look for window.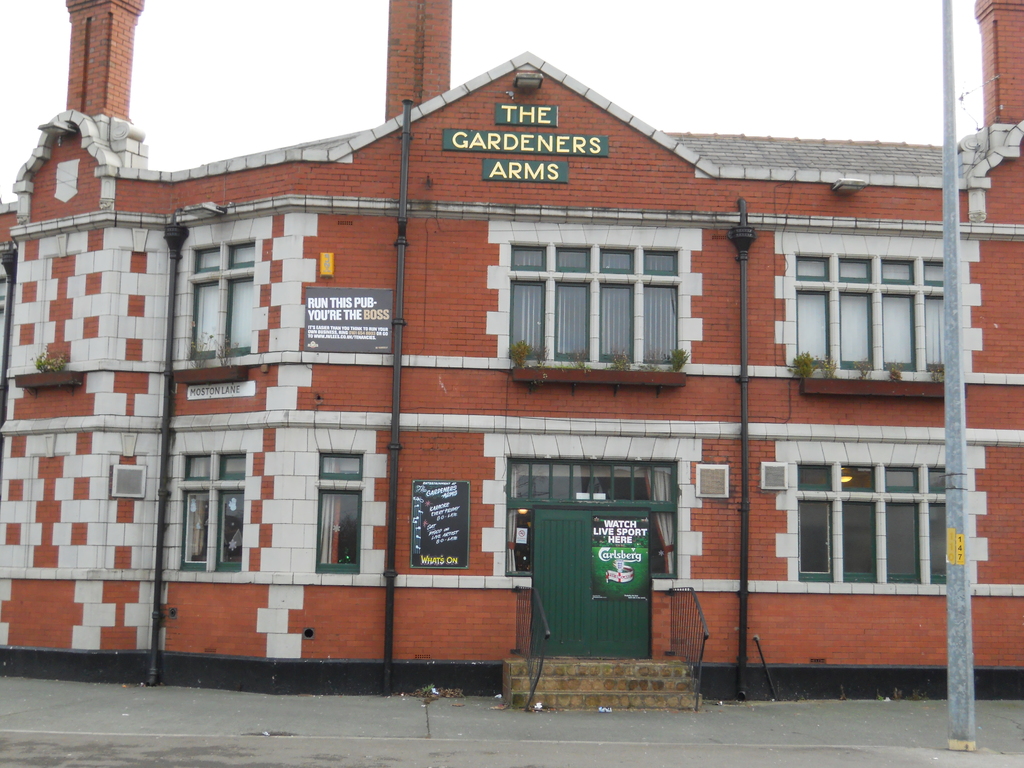
Found: [left=510, top=243, right=684, bottom=355].
